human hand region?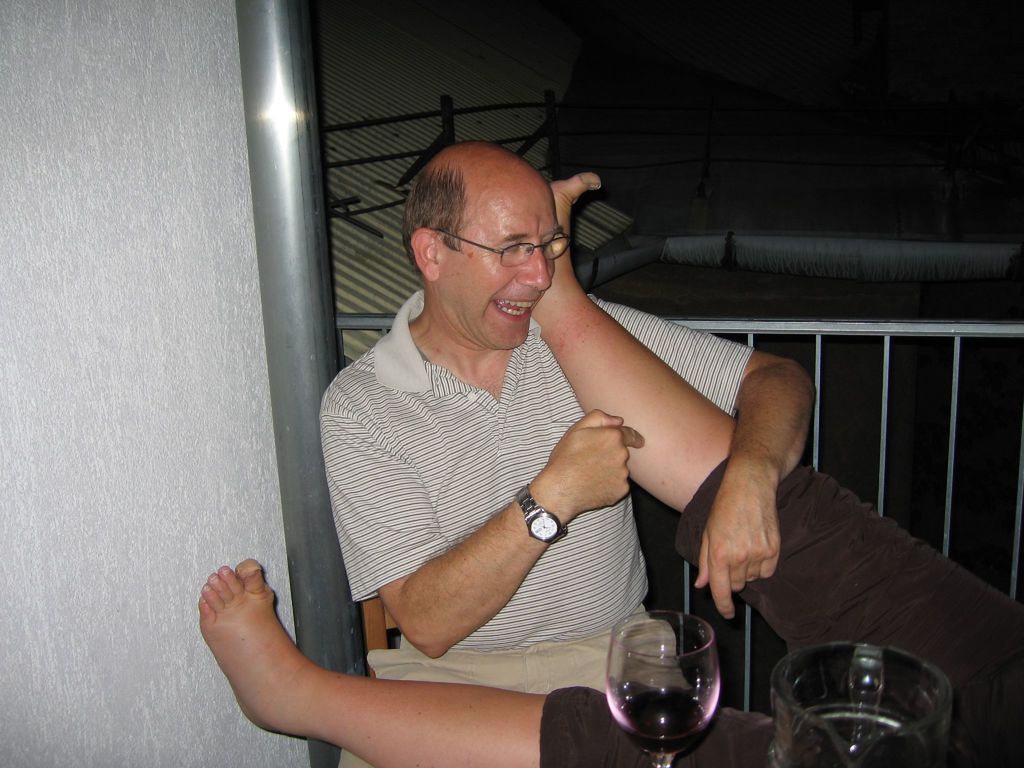
box=[545, 418, 640, 529]
